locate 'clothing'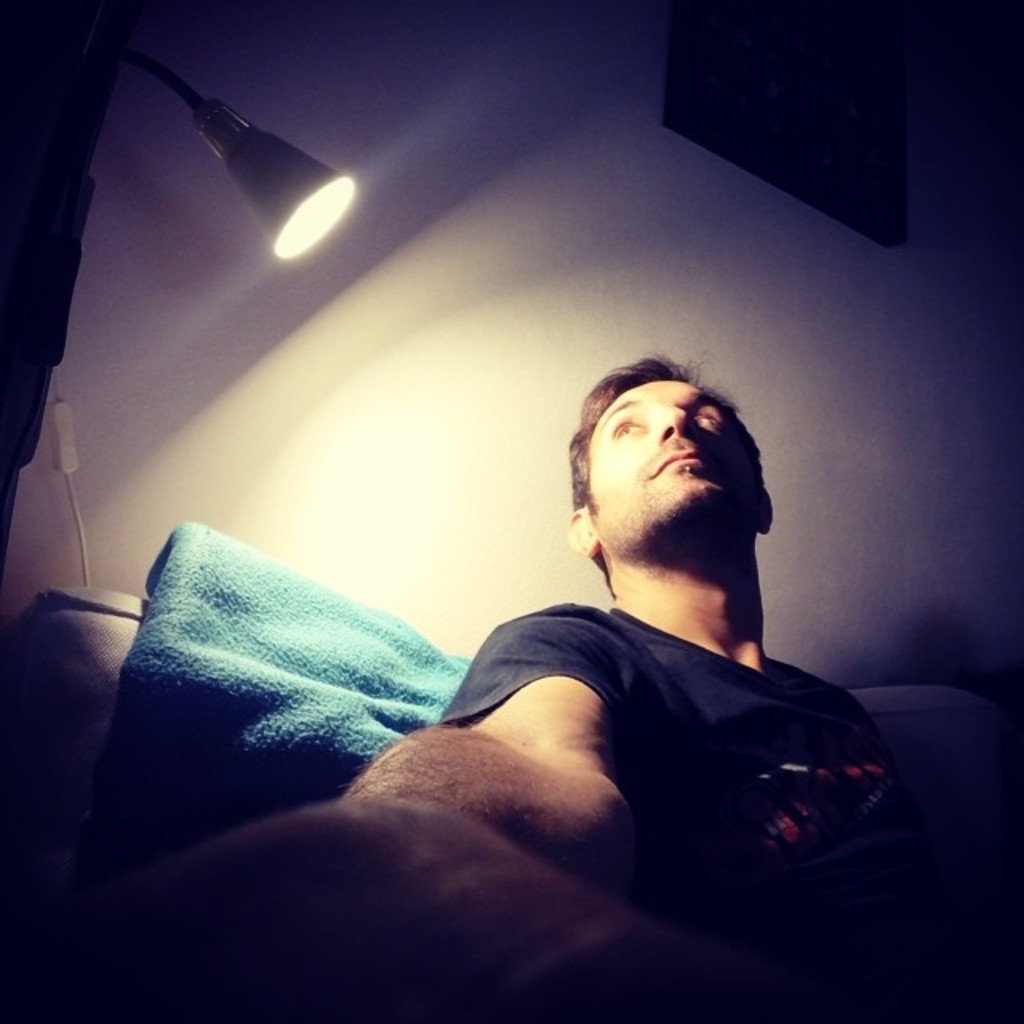
locate(418, 579, 902, 872)
